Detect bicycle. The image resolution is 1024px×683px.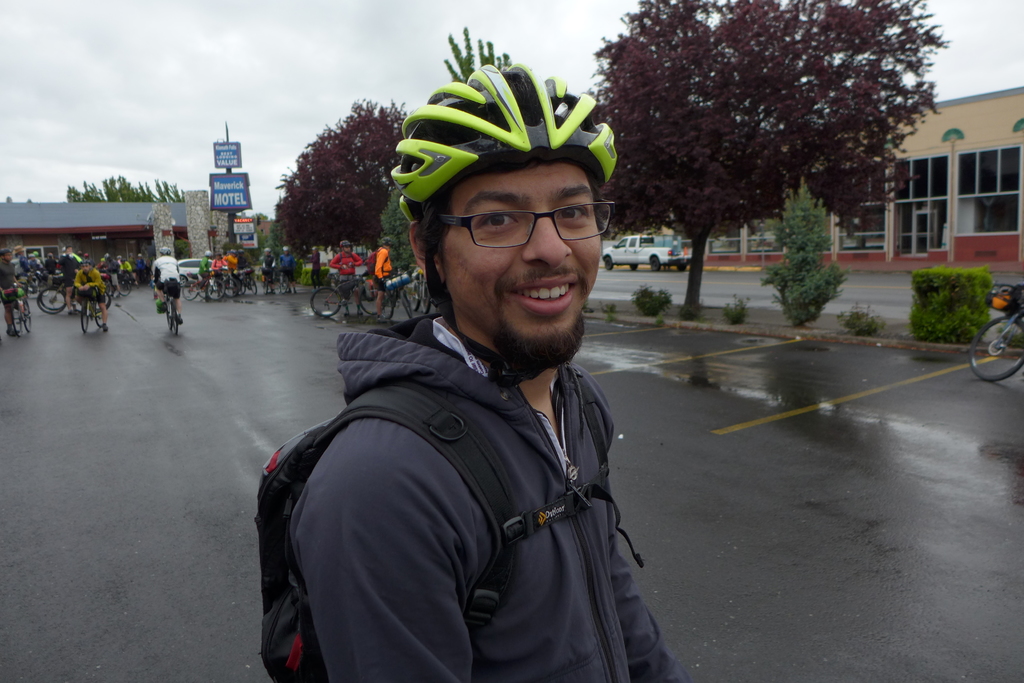
<bbox>968, 292, 1023, 382</bbox>.
